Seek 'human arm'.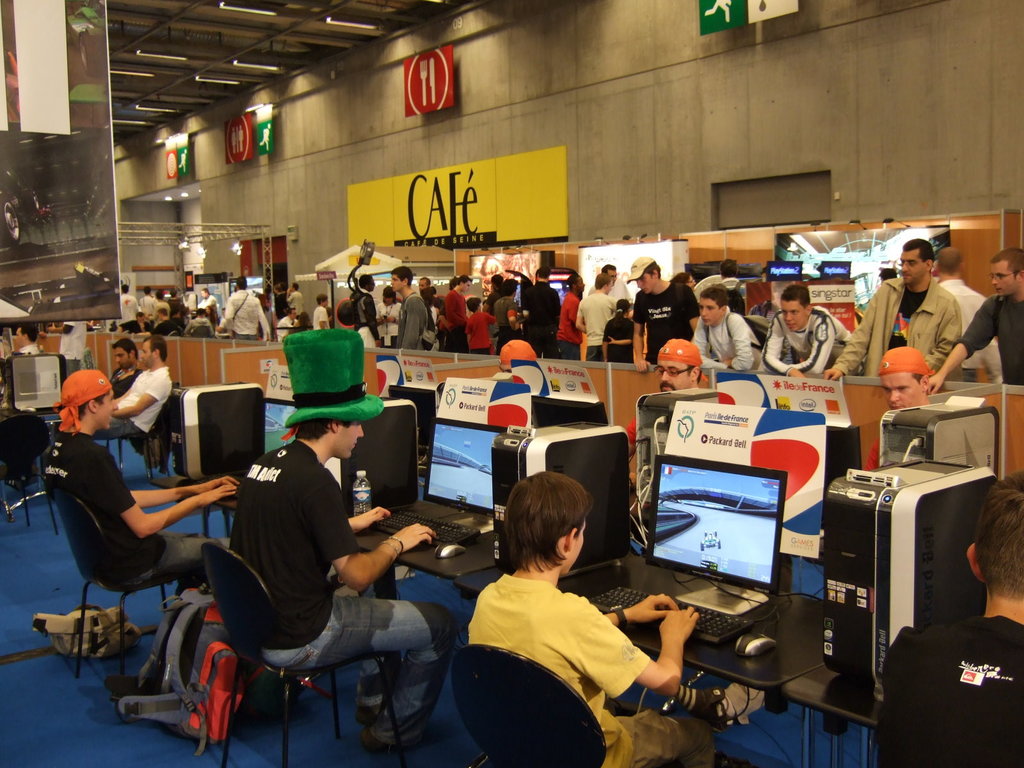
730,308,753,372.
